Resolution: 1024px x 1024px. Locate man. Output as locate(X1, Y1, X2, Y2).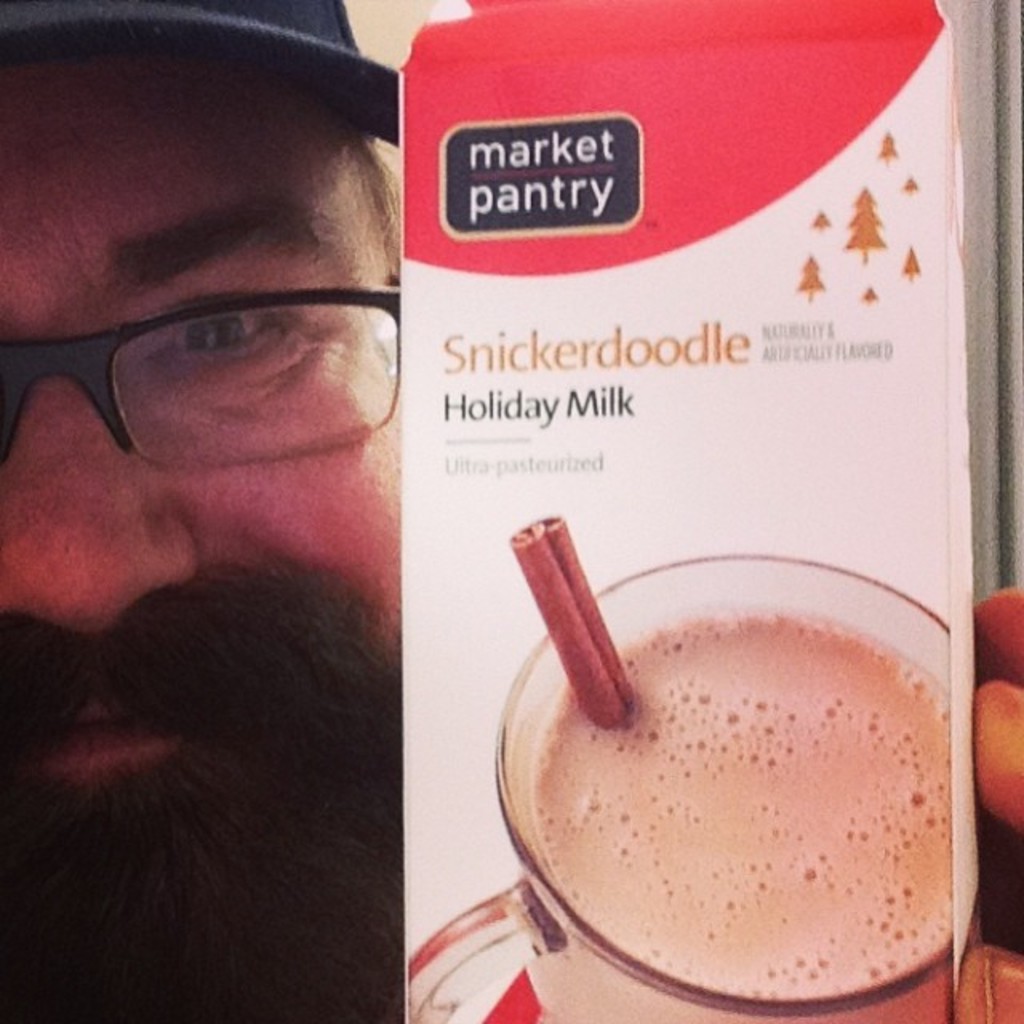
locate(0, 130, 442, 1003).
